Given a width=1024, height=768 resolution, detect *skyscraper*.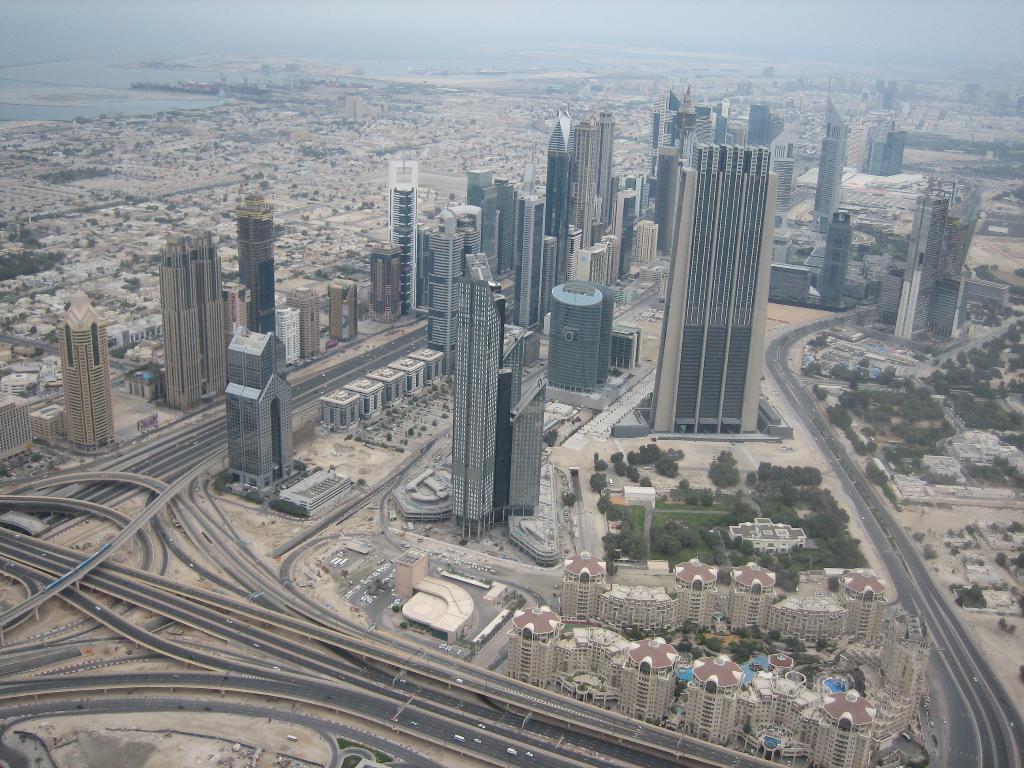
151, 223, 227, 416.
